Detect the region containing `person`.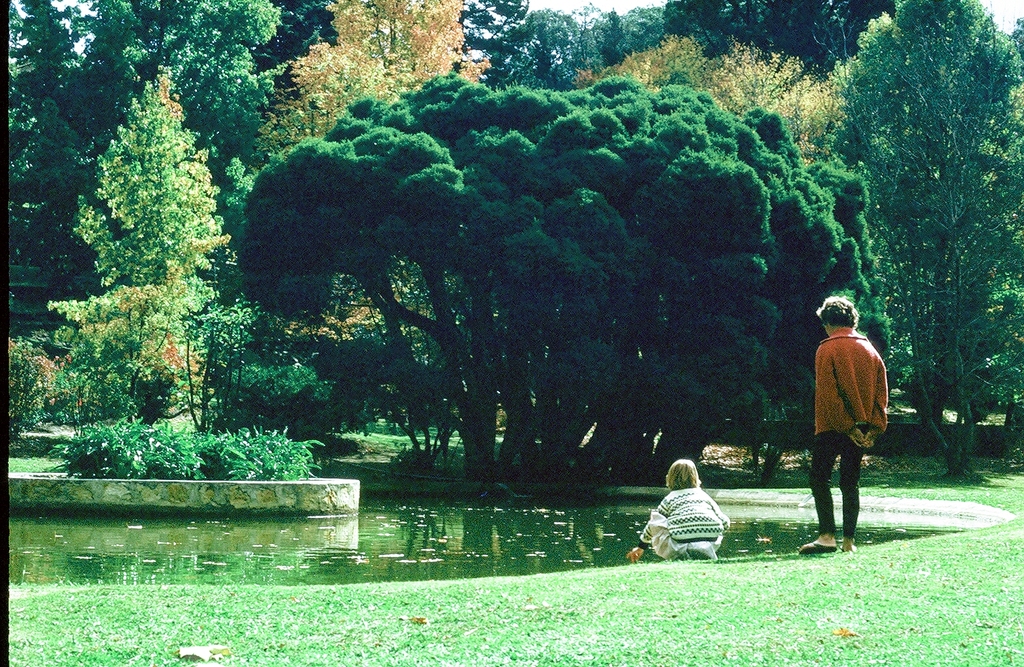
(left=812, top=285, right=901, bottom=565).
